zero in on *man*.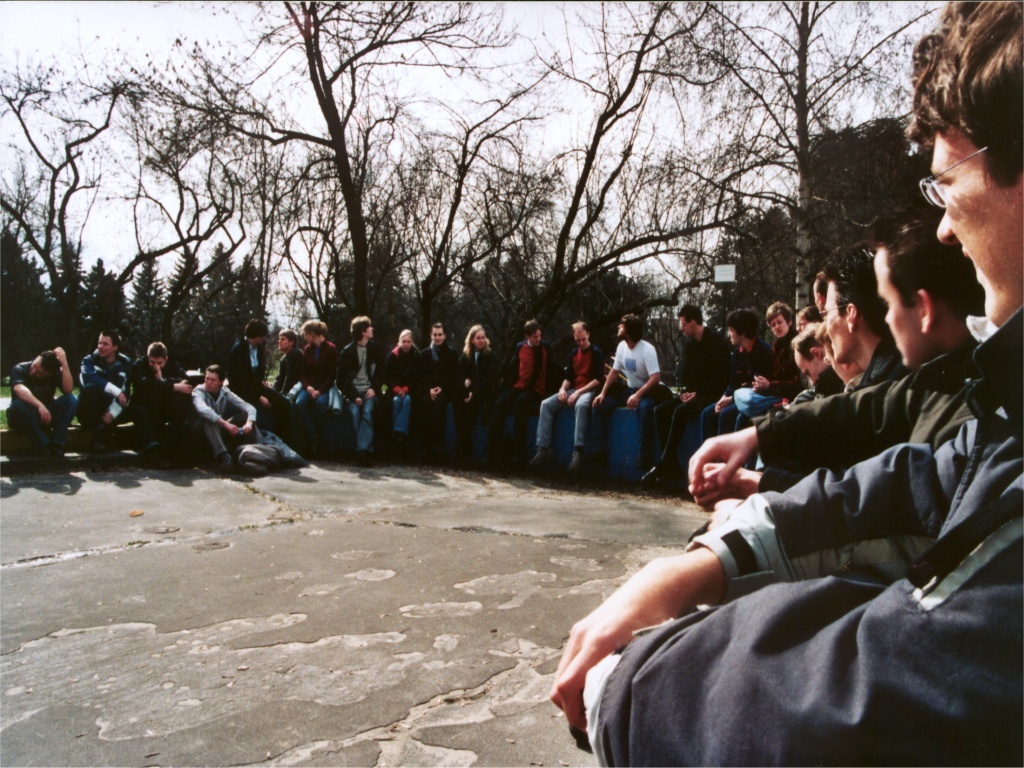
Zeroed in: box(76, 327, 138, 430).
